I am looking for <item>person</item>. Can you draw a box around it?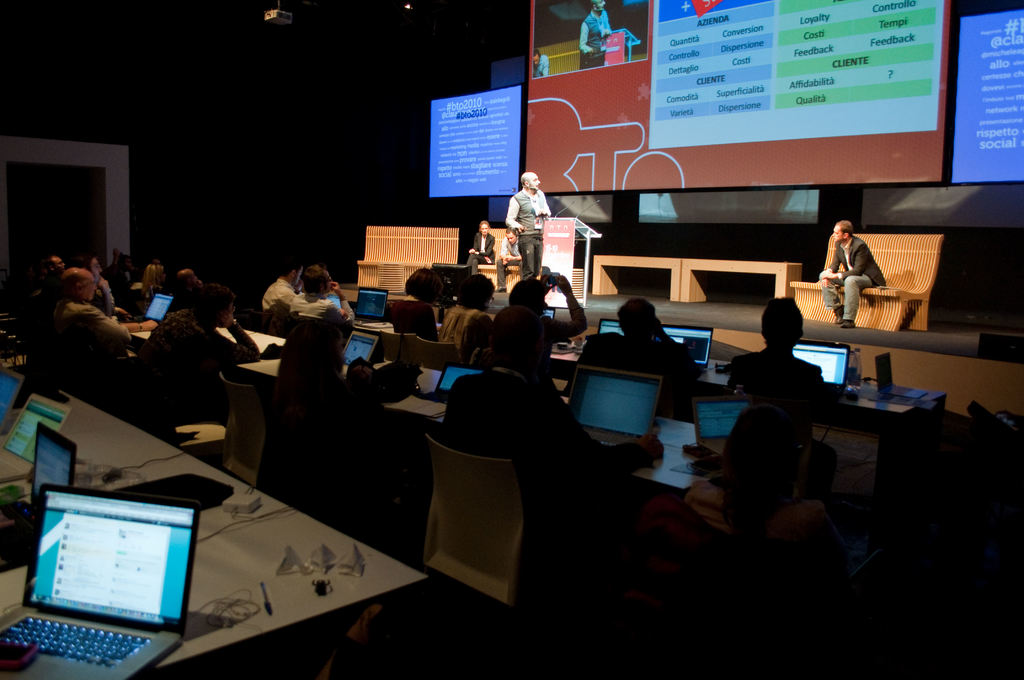
Sure, the bounding box is 505/171/551/280.
